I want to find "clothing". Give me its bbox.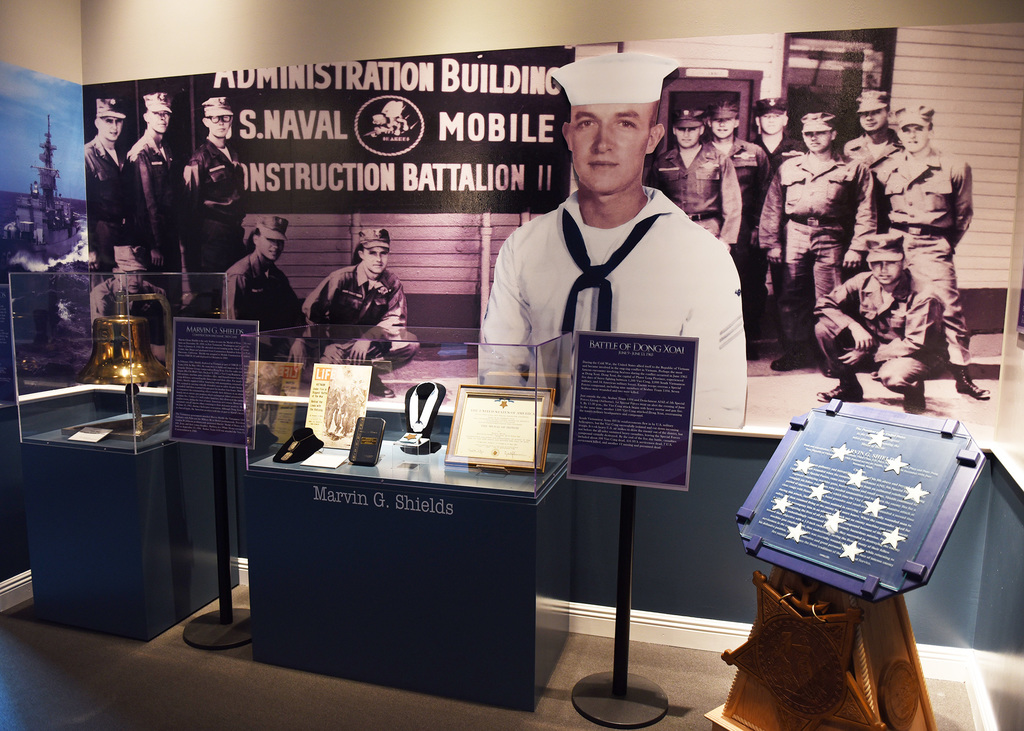
select_region(478, 186, 751, 427).
